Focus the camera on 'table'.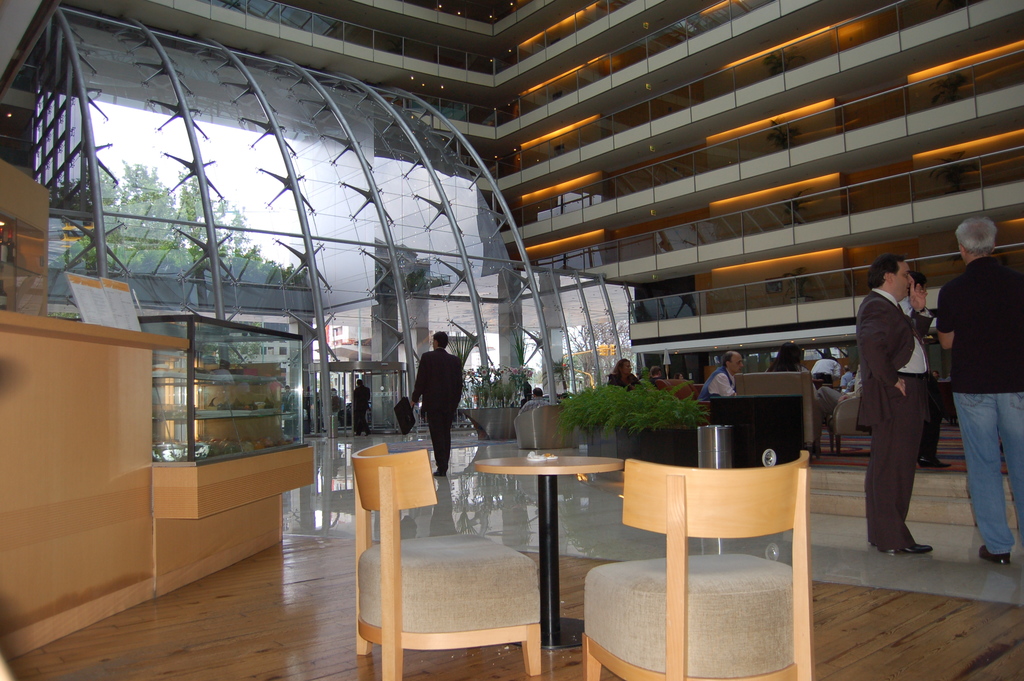
Focus region: {"x1": 470, "y1": 459, "x2": 628, "y2": 653}.
